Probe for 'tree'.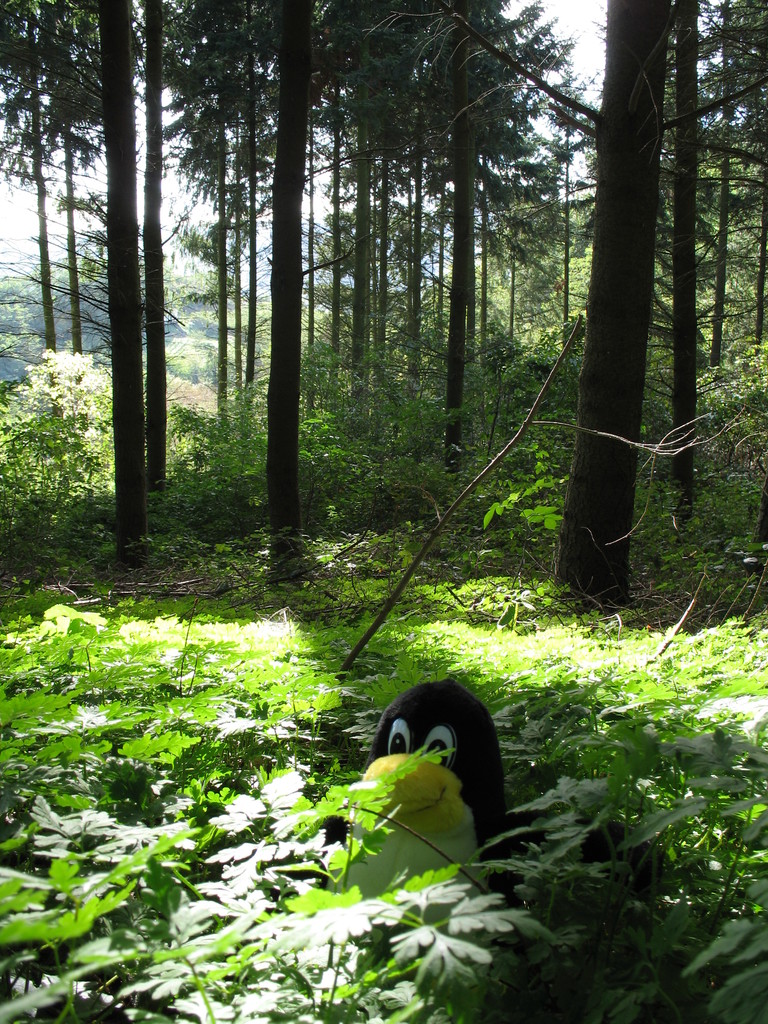
Probe result: Rect(310, 0, 595, 485).
